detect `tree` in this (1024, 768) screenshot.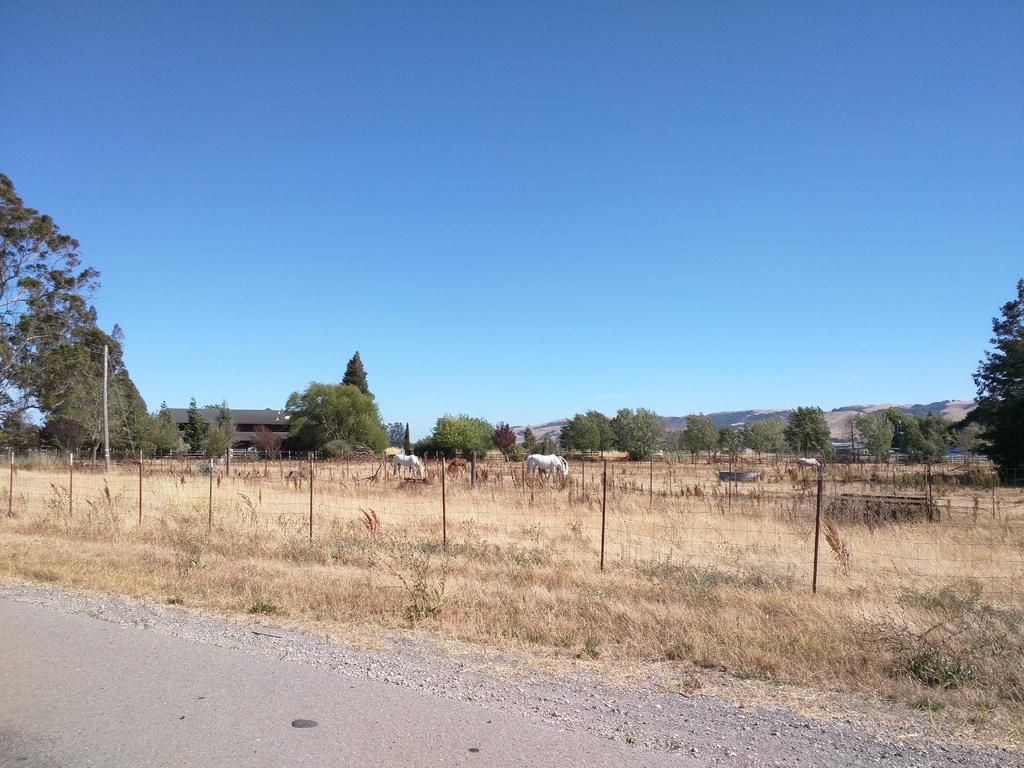
Detection: Rect(492, 419, 517, 454).
